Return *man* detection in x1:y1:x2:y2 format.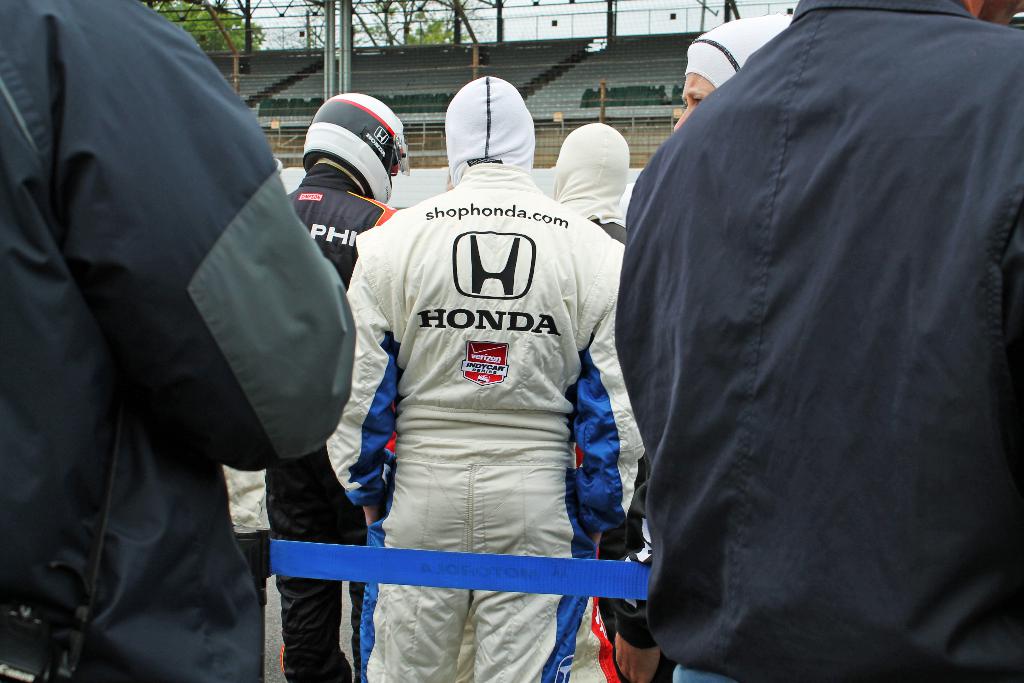
543:121:639:252.
